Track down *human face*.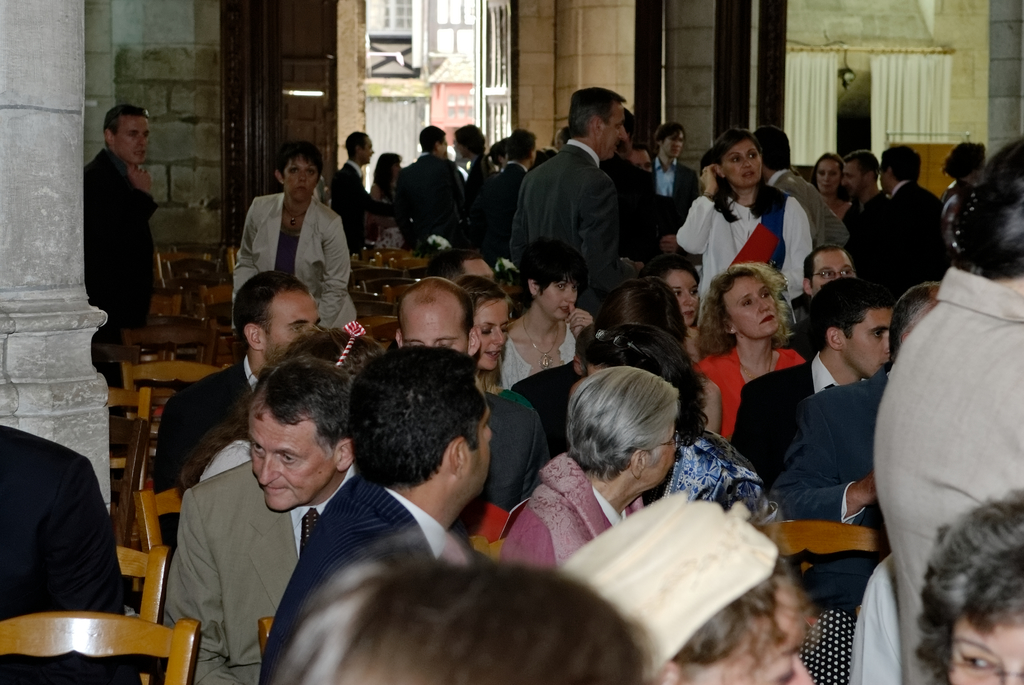
Tracked to bbox=[946, 612, 1023, 684].
